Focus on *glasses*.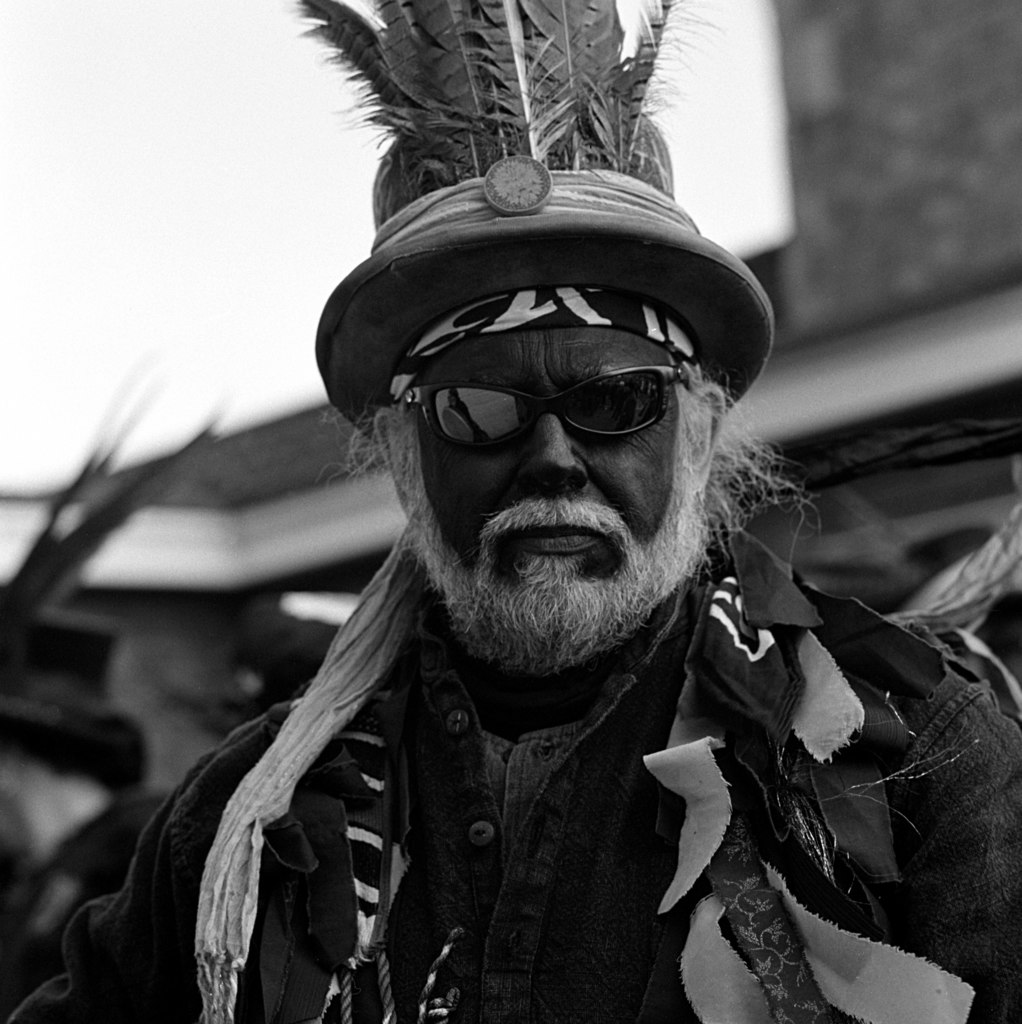
Focused at BBox(395, 366, 678, 455).
